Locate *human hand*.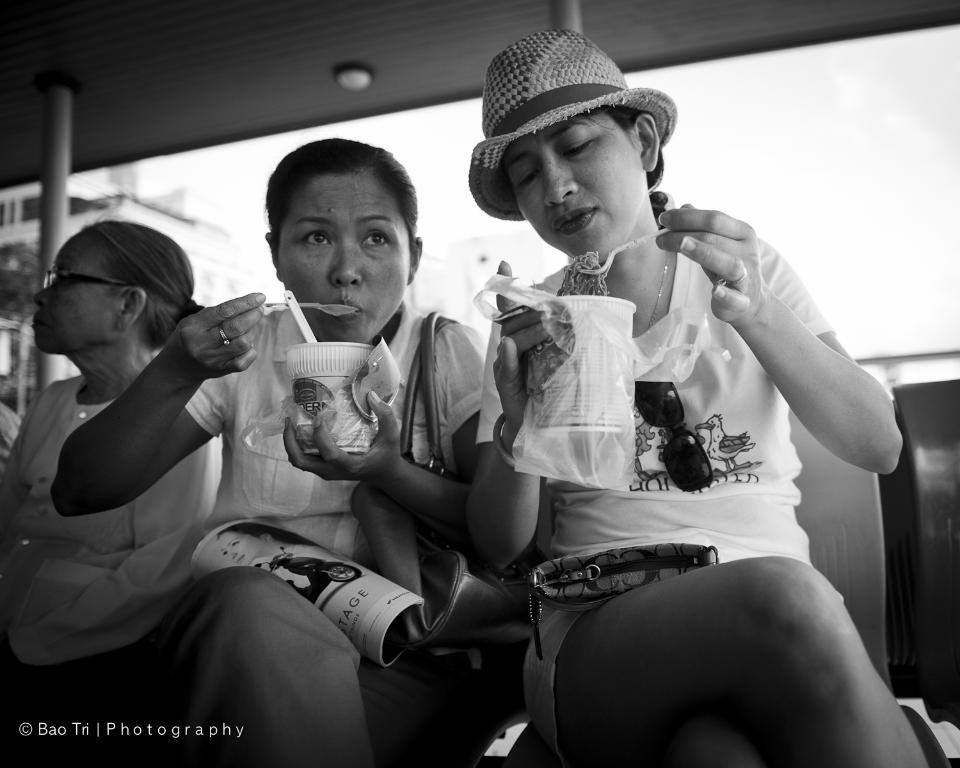
Bounding box: detection(493, 255, 566, 437).
